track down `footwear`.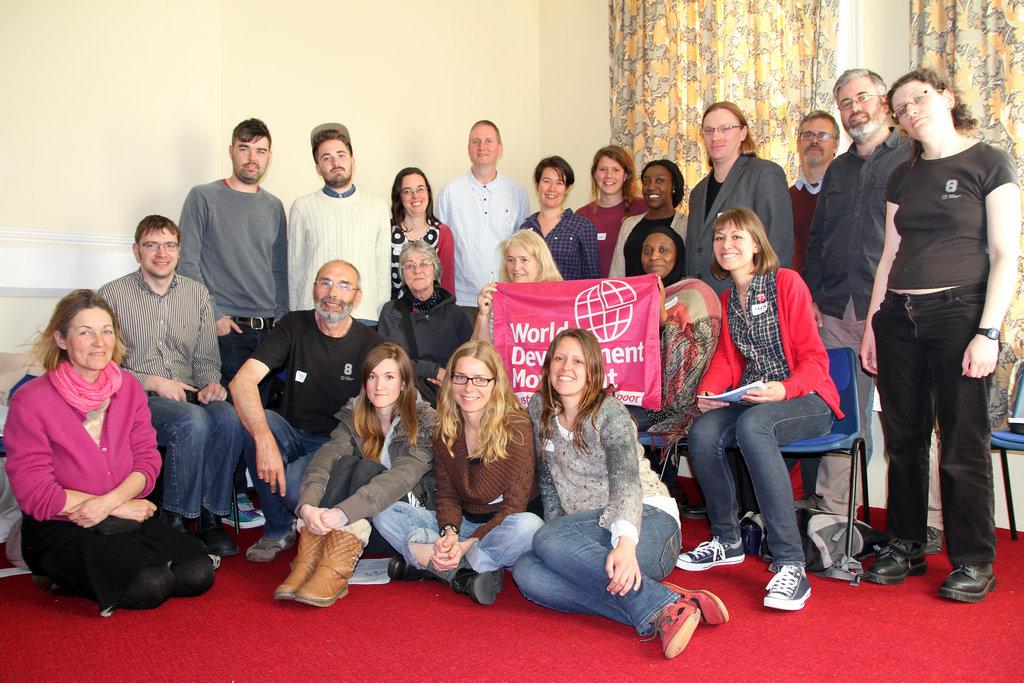
Tracked to x1=670, y1=535, x2=750, y2=563.
